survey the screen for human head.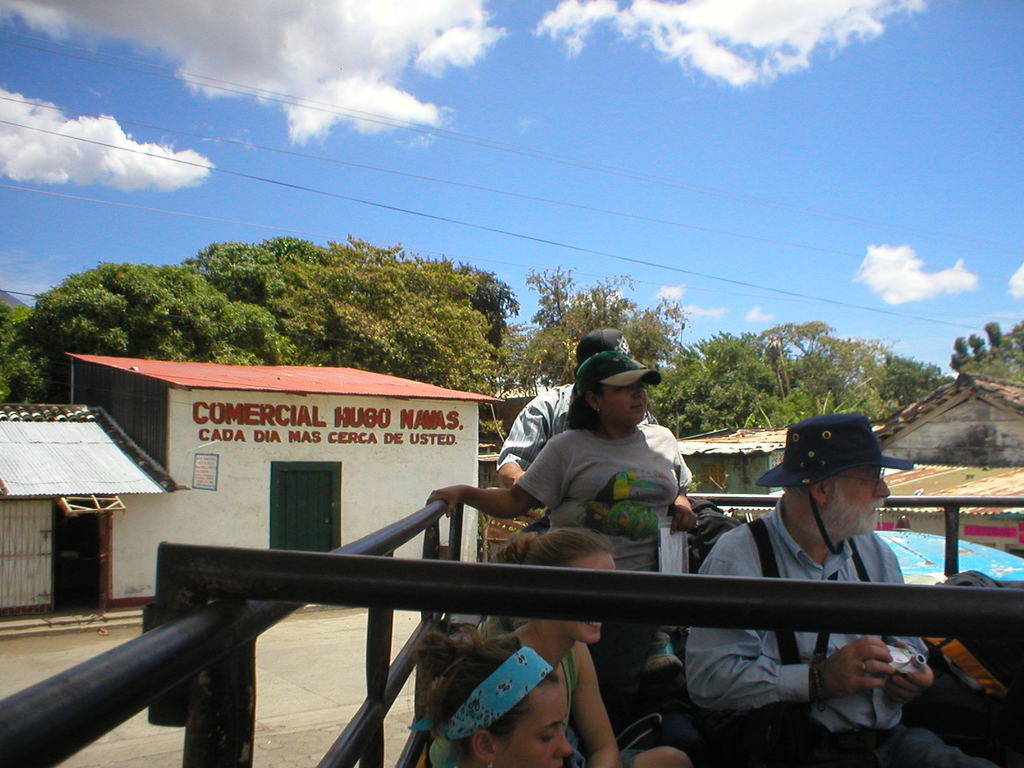
Survey found: [x1=408, y1=623, x2=572, y2=767].
